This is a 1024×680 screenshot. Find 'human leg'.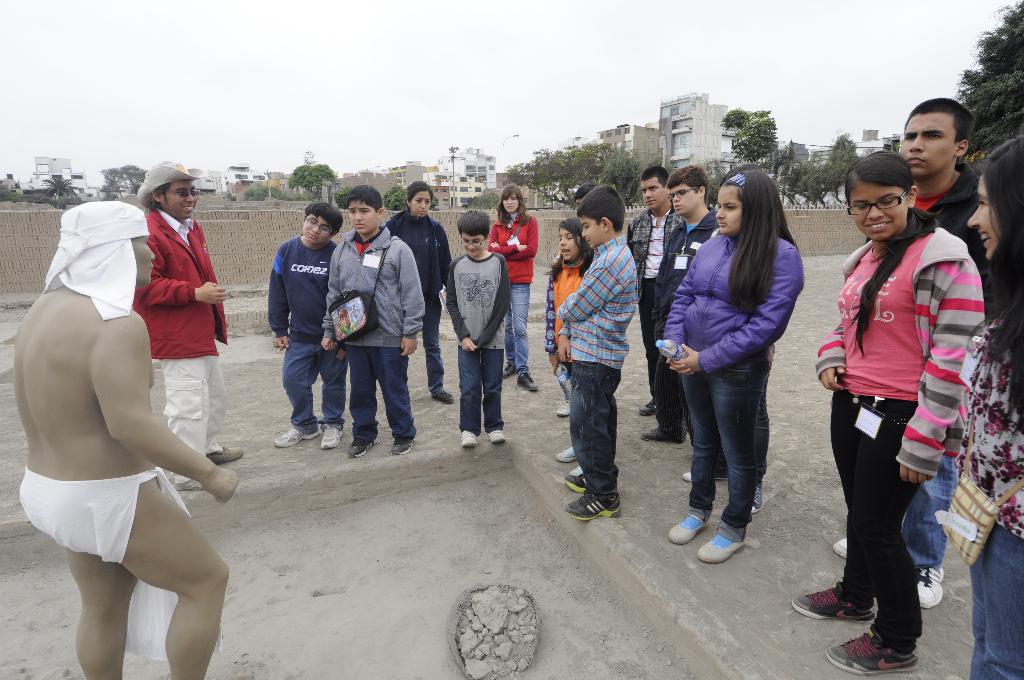
Bounding box: [left=976, top=522, right=1023, bottom=679].
